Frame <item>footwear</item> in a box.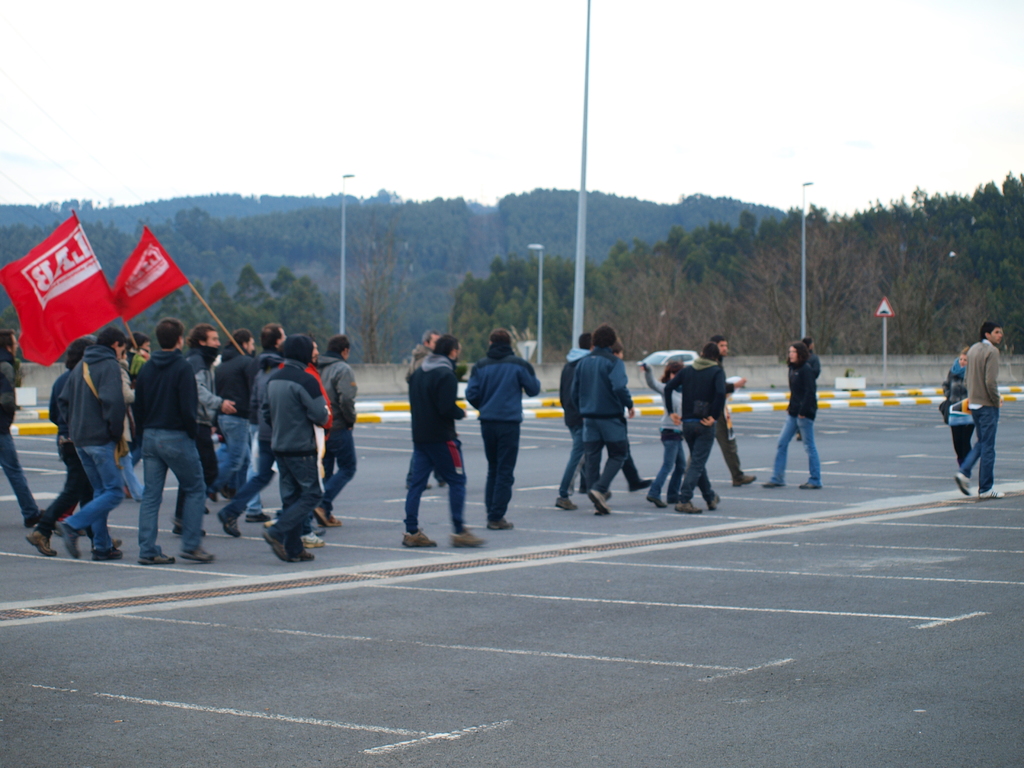
left=976, top=483, right=999, bottom=497.
